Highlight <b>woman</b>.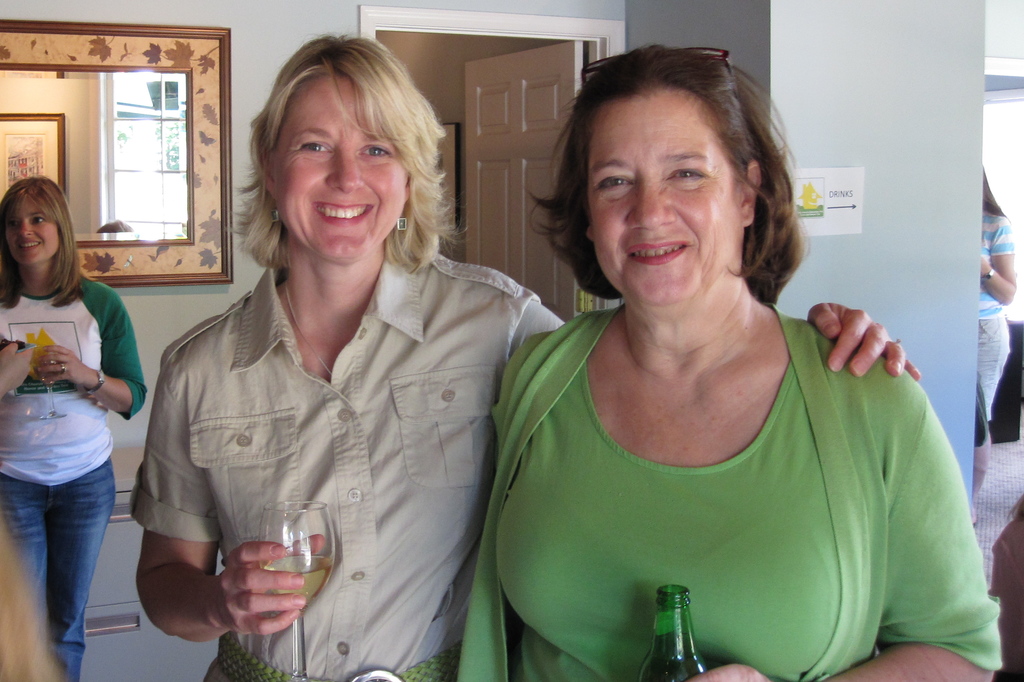
Highlighted region: (130,31,917,681).
